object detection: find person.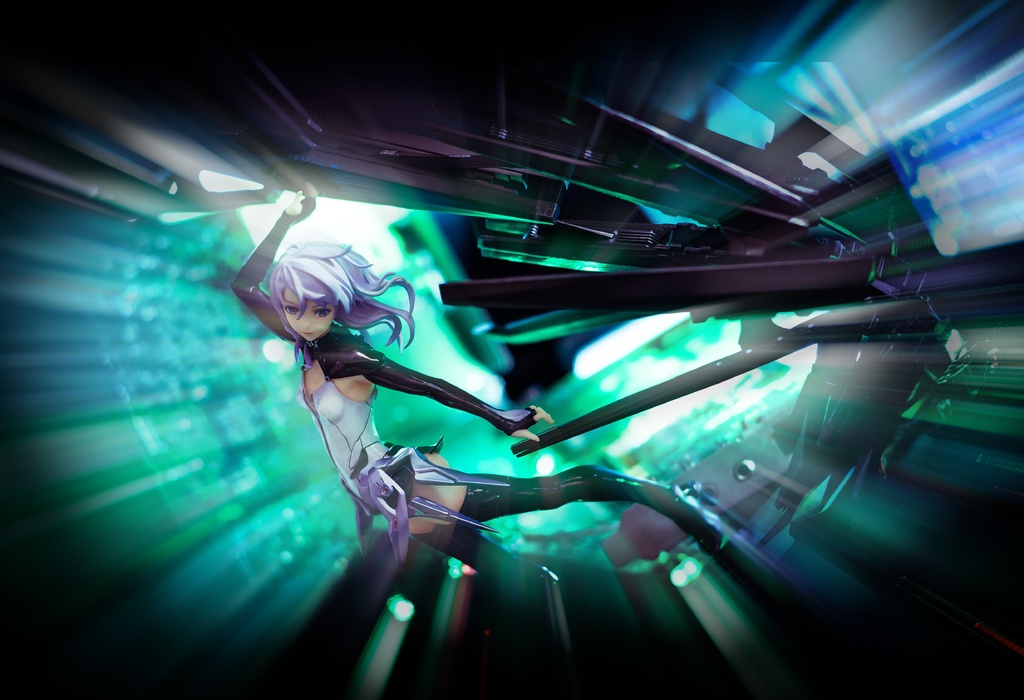
detection(230, 179, 722, 605).
